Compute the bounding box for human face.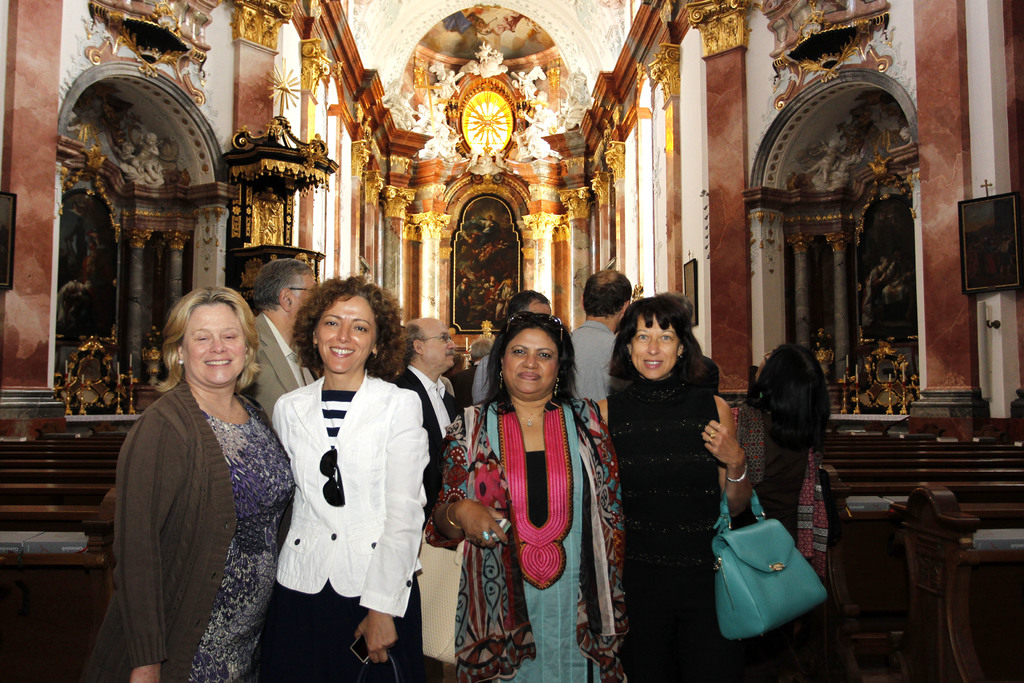
x1=316, y1=292, x2=374, y2=368.
